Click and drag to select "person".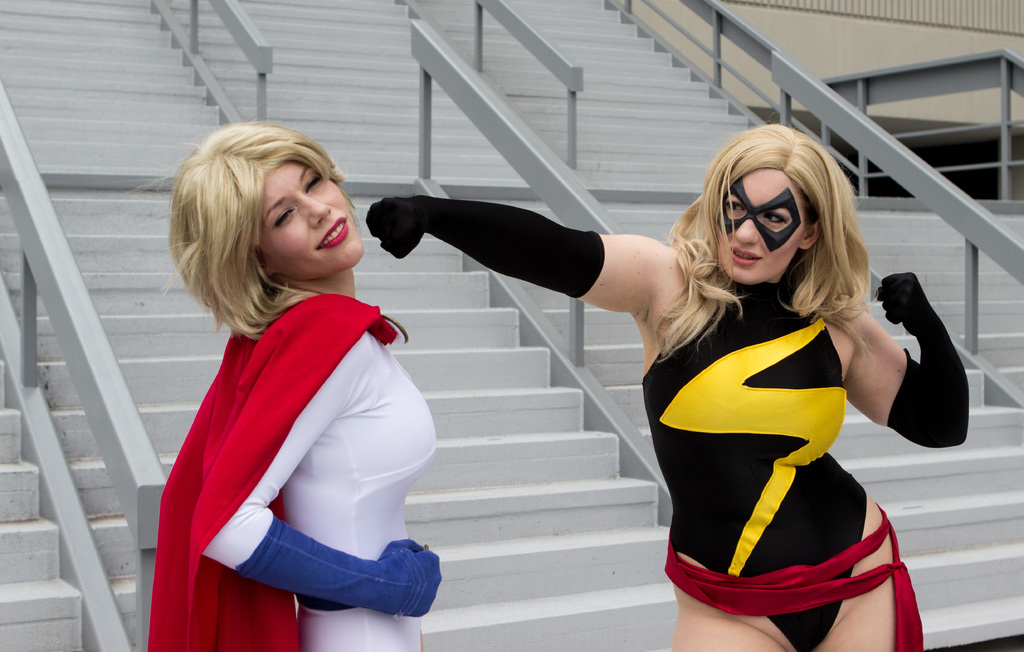
Selection: left=364, top=121, right=968, bottom=651.
